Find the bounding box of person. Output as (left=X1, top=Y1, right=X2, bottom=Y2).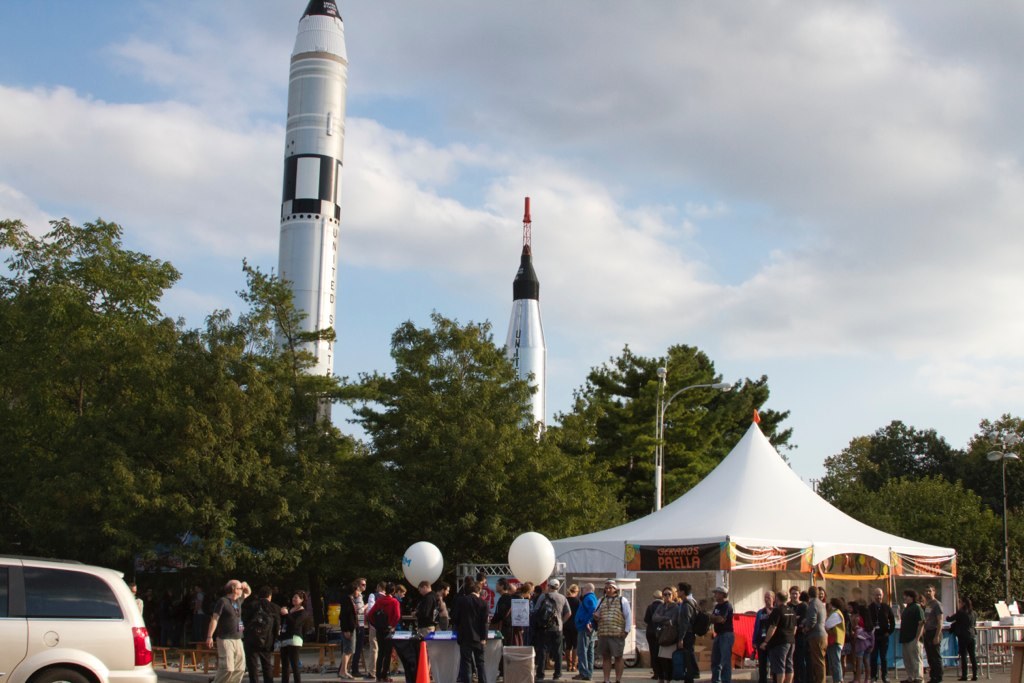
(left=205, top=578, right=247, bottom=682).
